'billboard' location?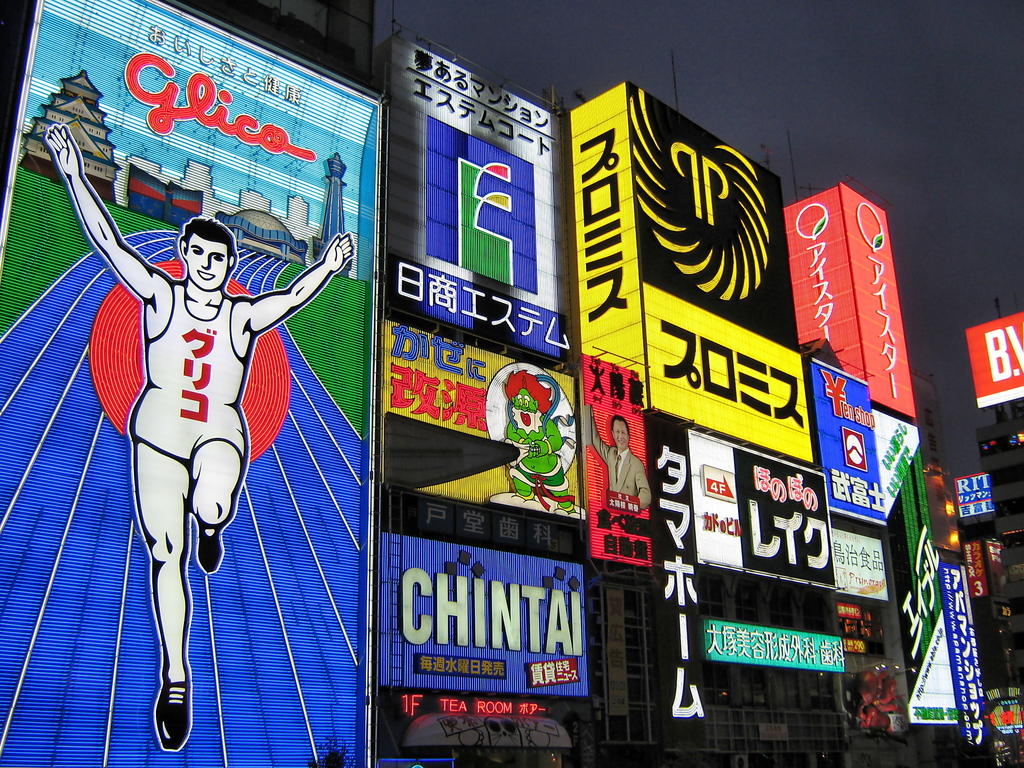
region(970, 311, 1023, 409)
